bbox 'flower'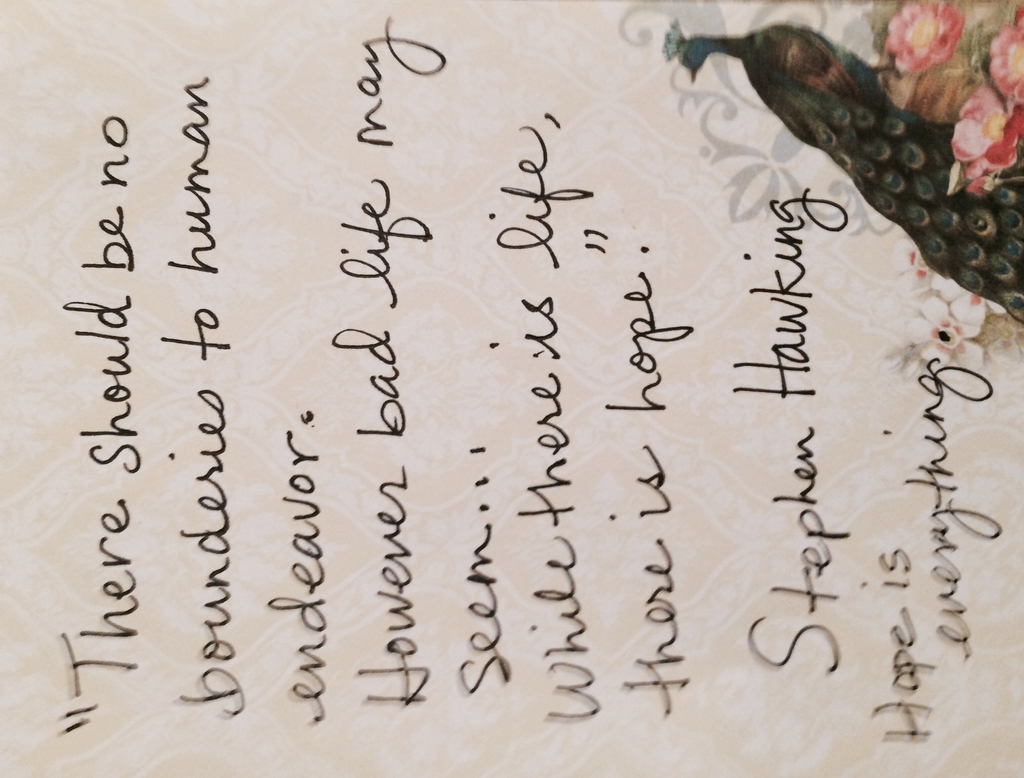
[952,95,1023,179]
